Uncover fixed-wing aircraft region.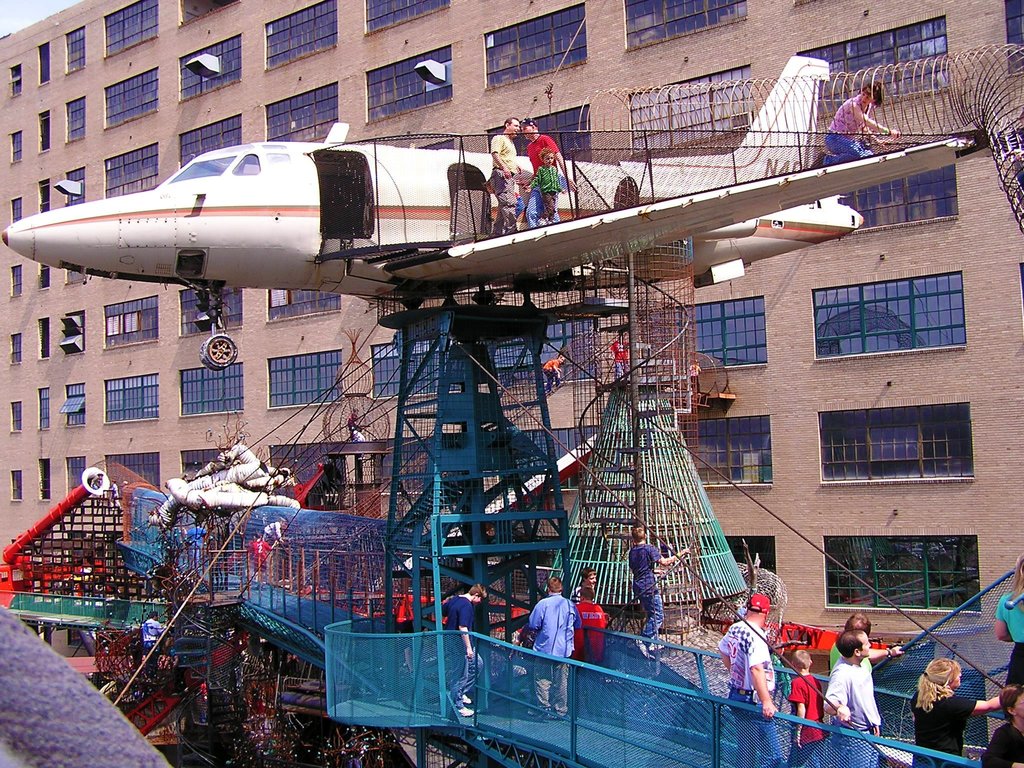
Uncovered: bbox=(2, 56, 972, 367).
